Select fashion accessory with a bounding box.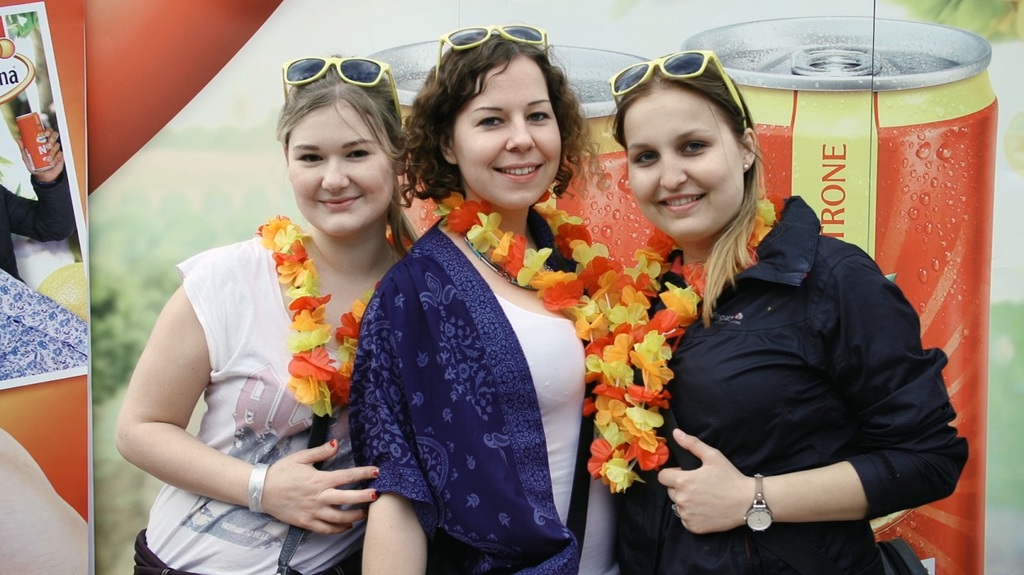
(247, 462, 272, 517).
